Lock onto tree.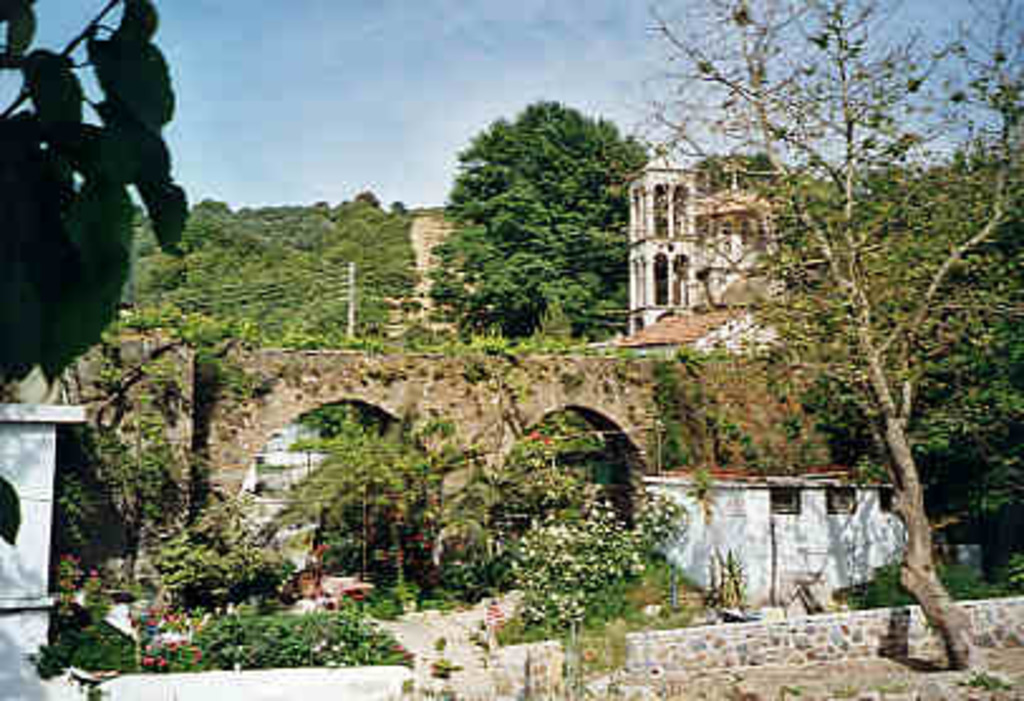
Locked: select_region(290, 187, 426, 350).
